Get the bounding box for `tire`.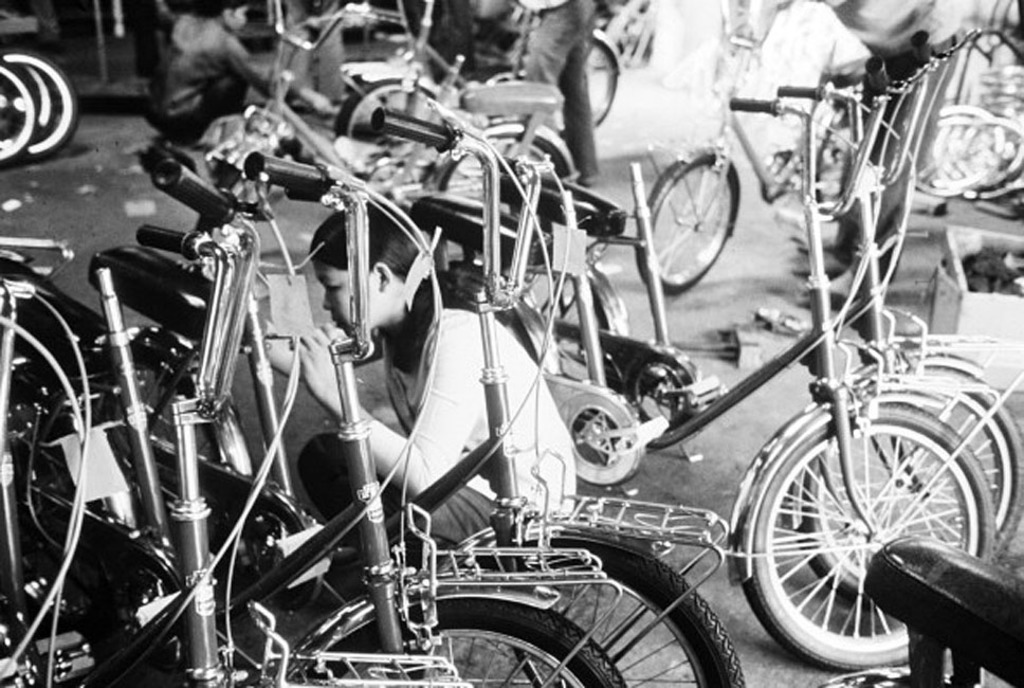
select_region(0, 54, 78, 152).
